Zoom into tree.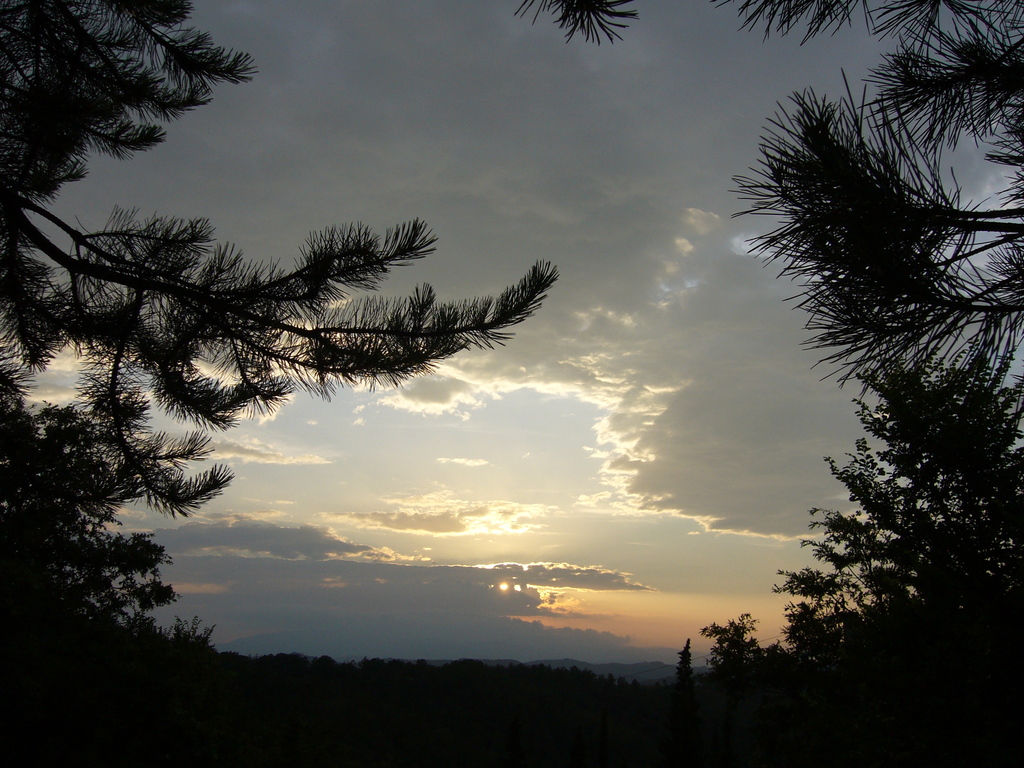
Zoom target: x1=692 y1=332 x2=1023 y2=767.
